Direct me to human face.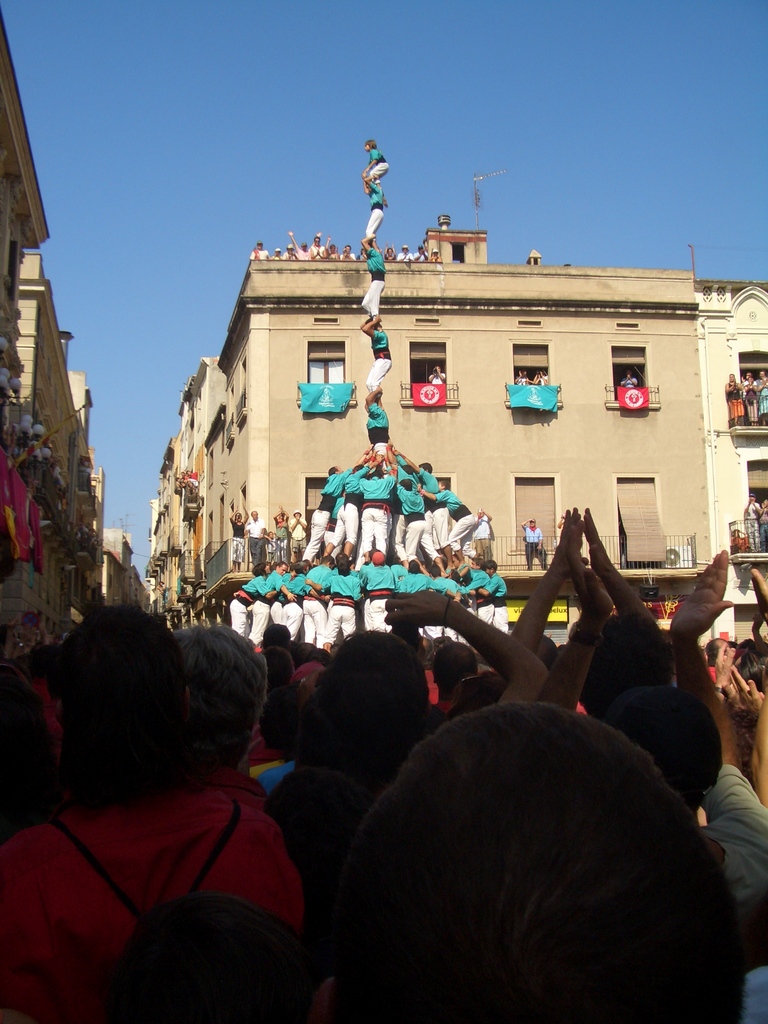
Direction: bbox=[237, 511, 240, 520].
